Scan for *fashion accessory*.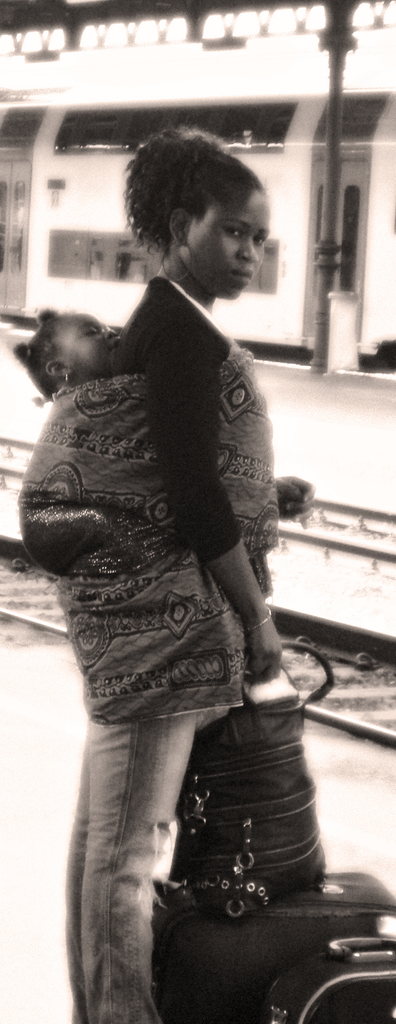
Scan result: box(62, 366, 70, 385).
